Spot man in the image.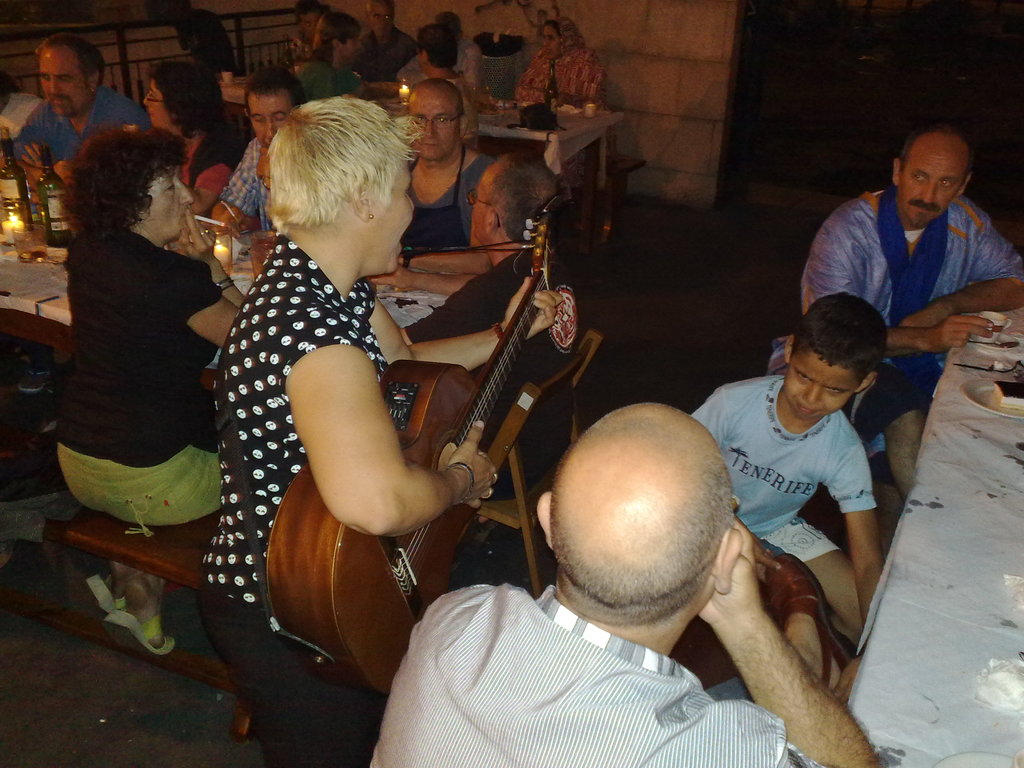
man found at crop(396, 149, 556, 344).
